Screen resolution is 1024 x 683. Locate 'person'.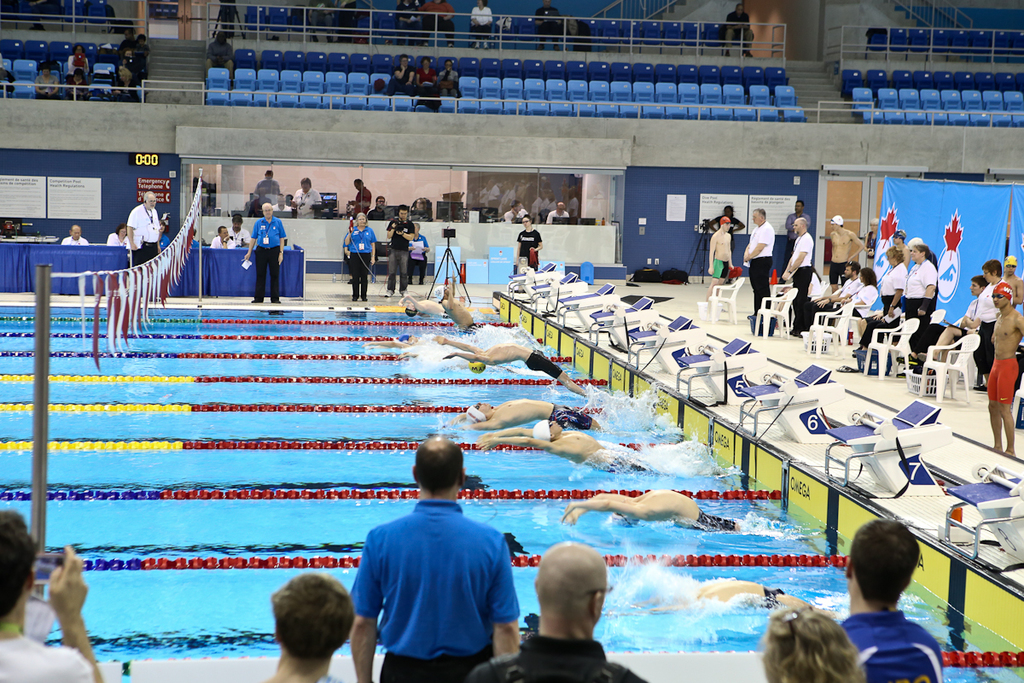
bbox(237, 215, 247, 243).
